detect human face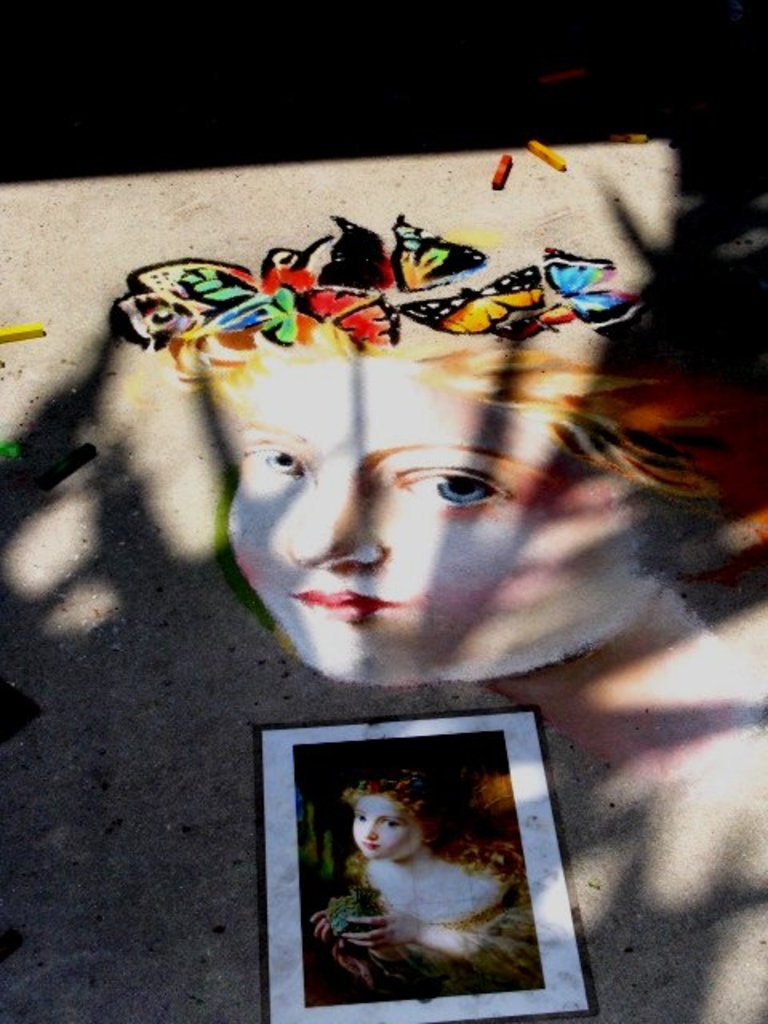
select_region(227, 358, 635, 683)
